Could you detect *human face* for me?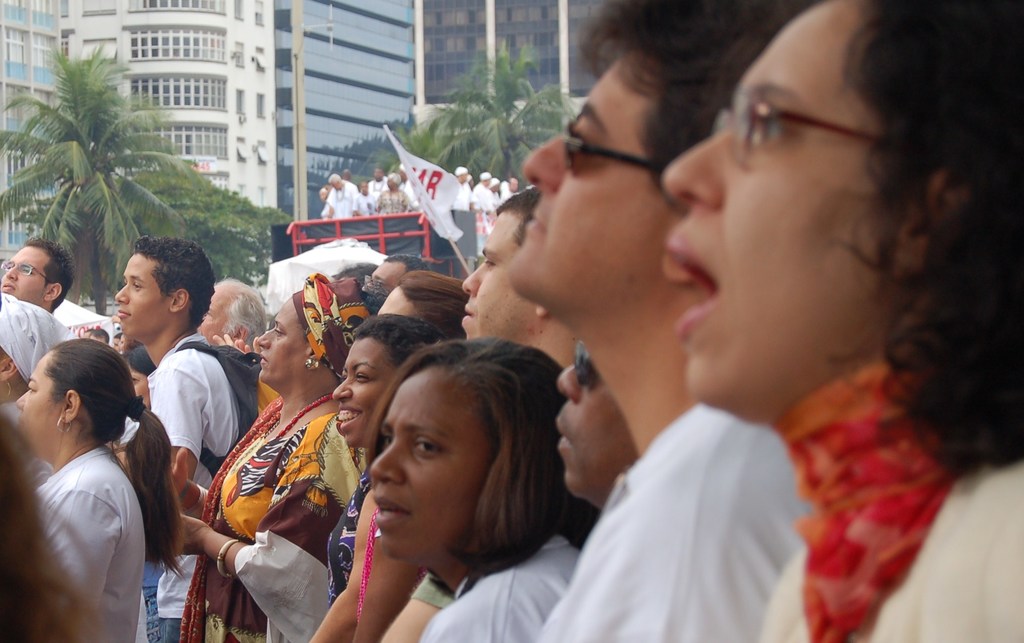
Detection result: <bbox>662, 0, 870, 404</bbox>.
